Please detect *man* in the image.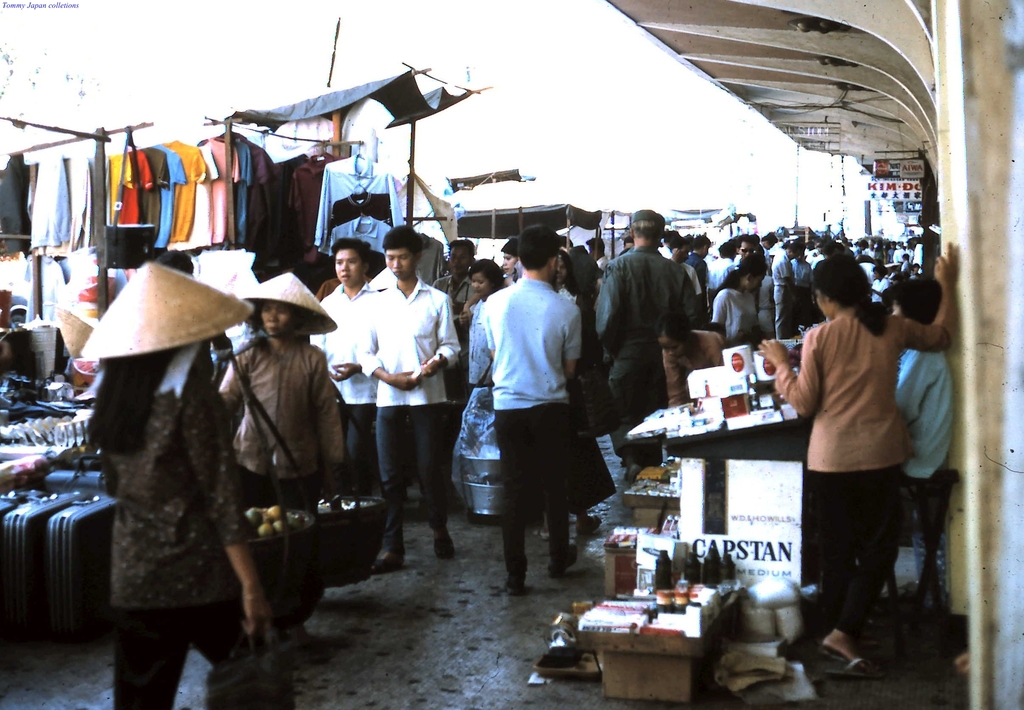
586,236,611,277.
